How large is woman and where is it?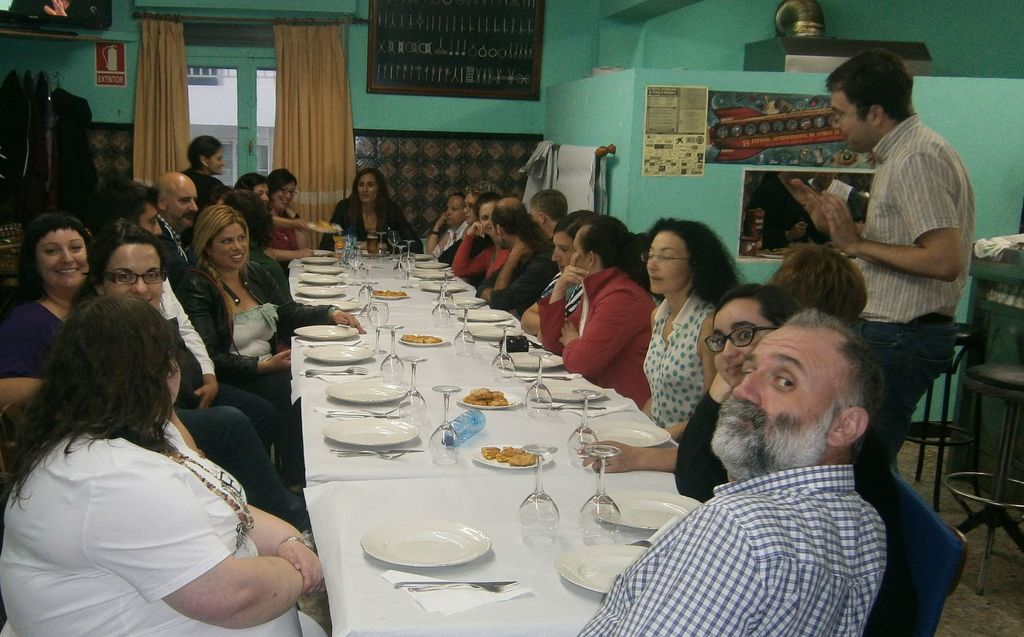
Bounding box: 522,212,660,412.
